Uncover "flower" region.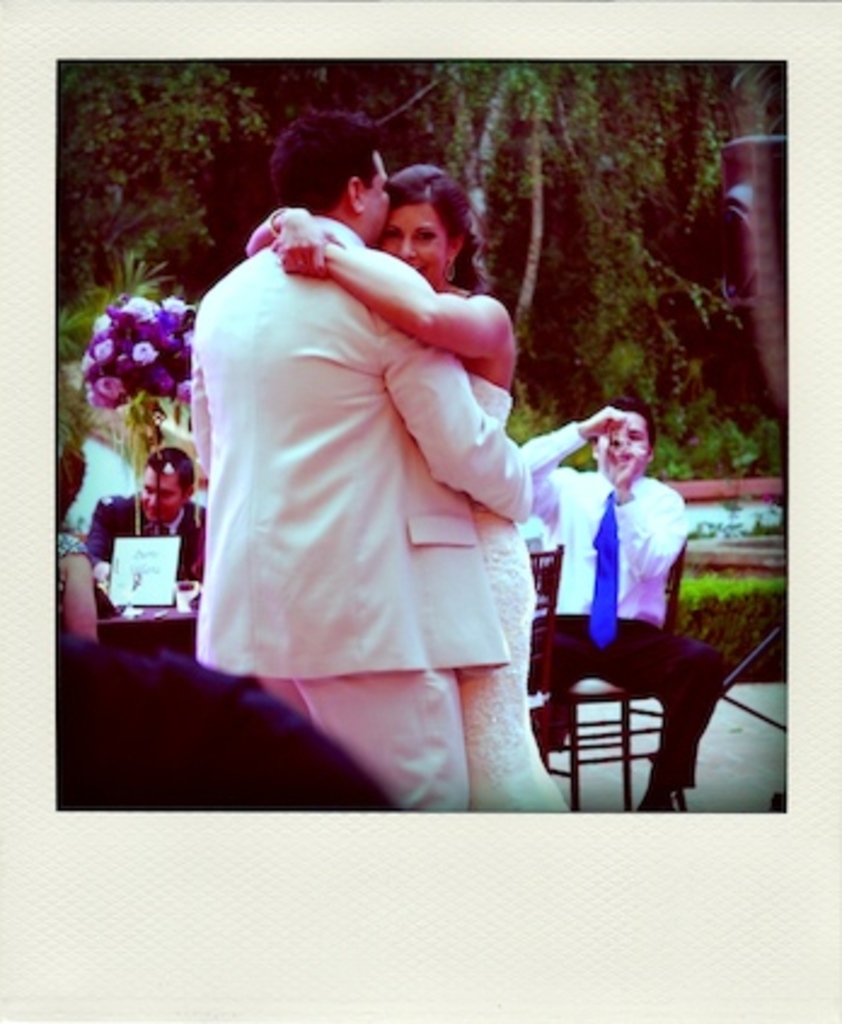
Uncovered: 131/339/152/363.
